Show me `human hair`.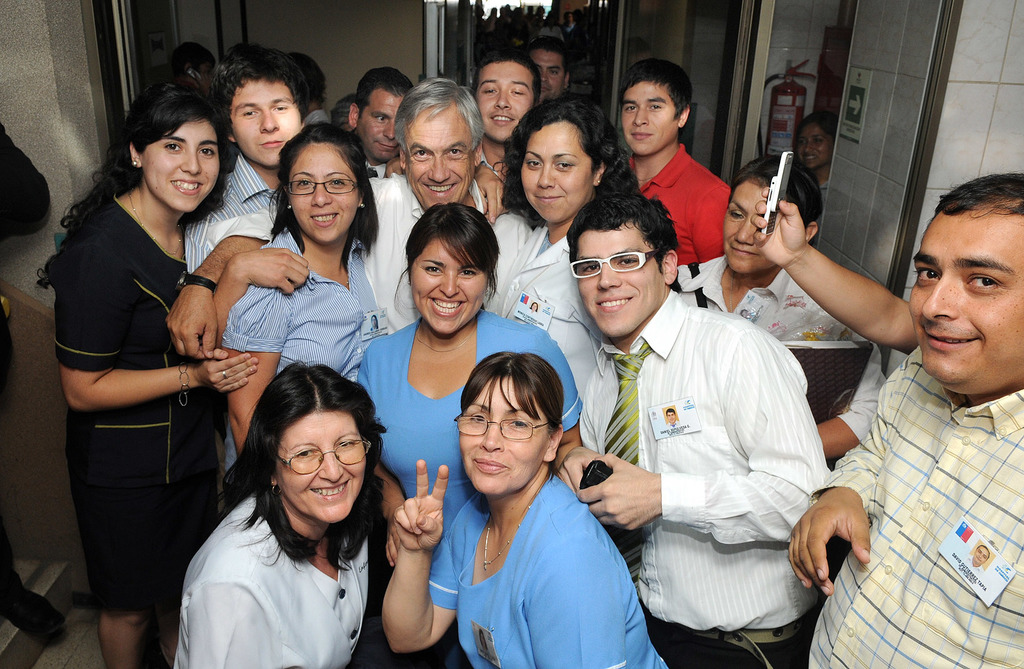
`human hair` is here: left=145, top=68, right=193, bottom=90.
